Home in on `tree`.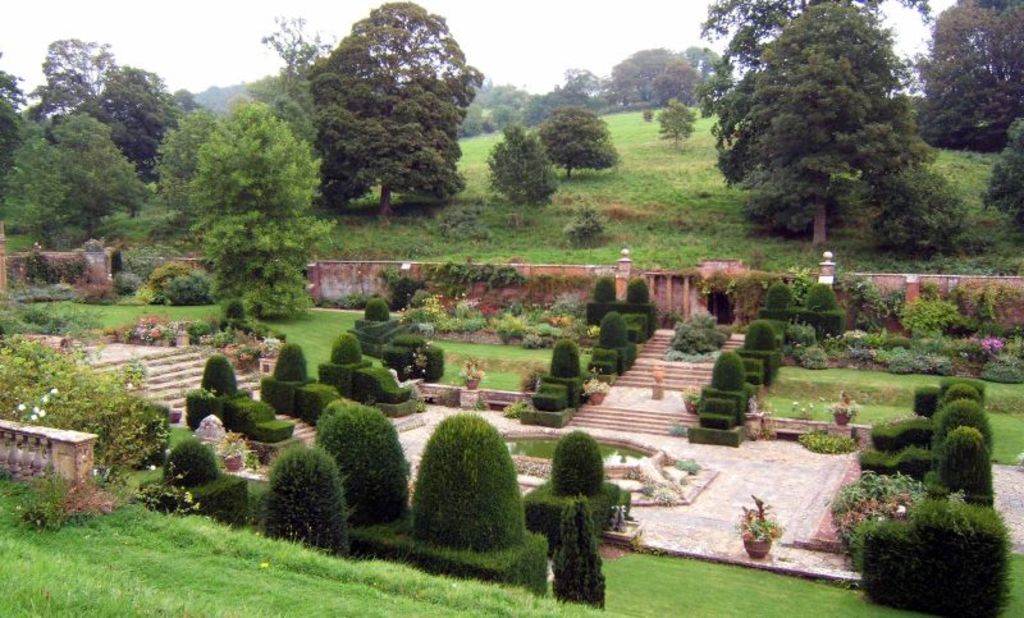
Homed in at region(837, 114, 972, 273).
